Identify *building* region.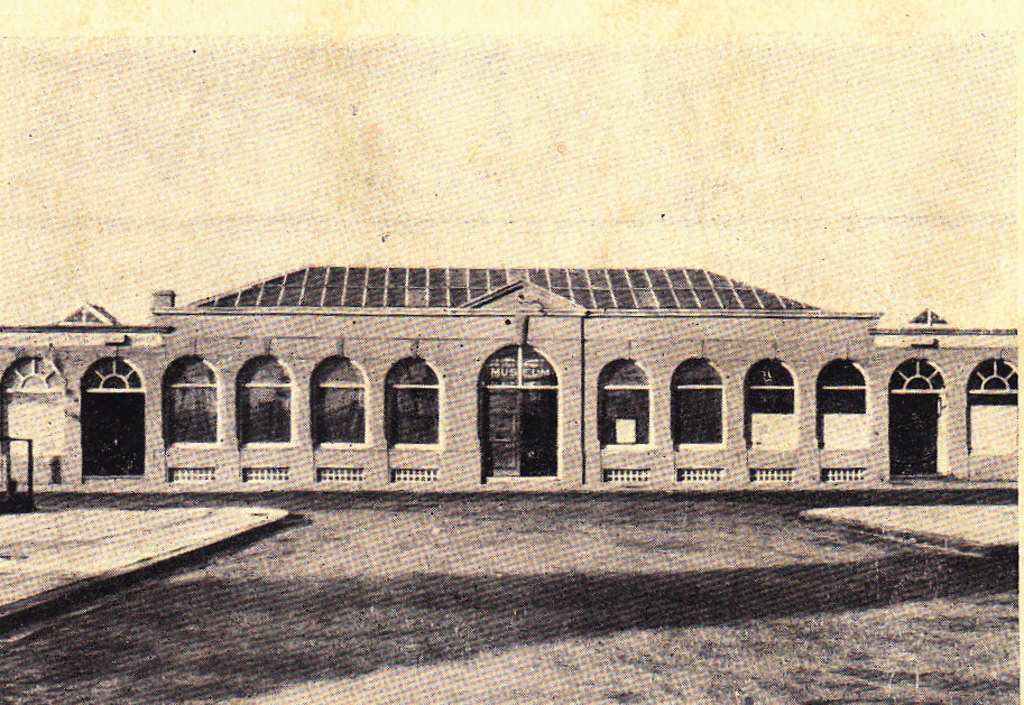
Region: Rect(0, 261, 1022, 484).
